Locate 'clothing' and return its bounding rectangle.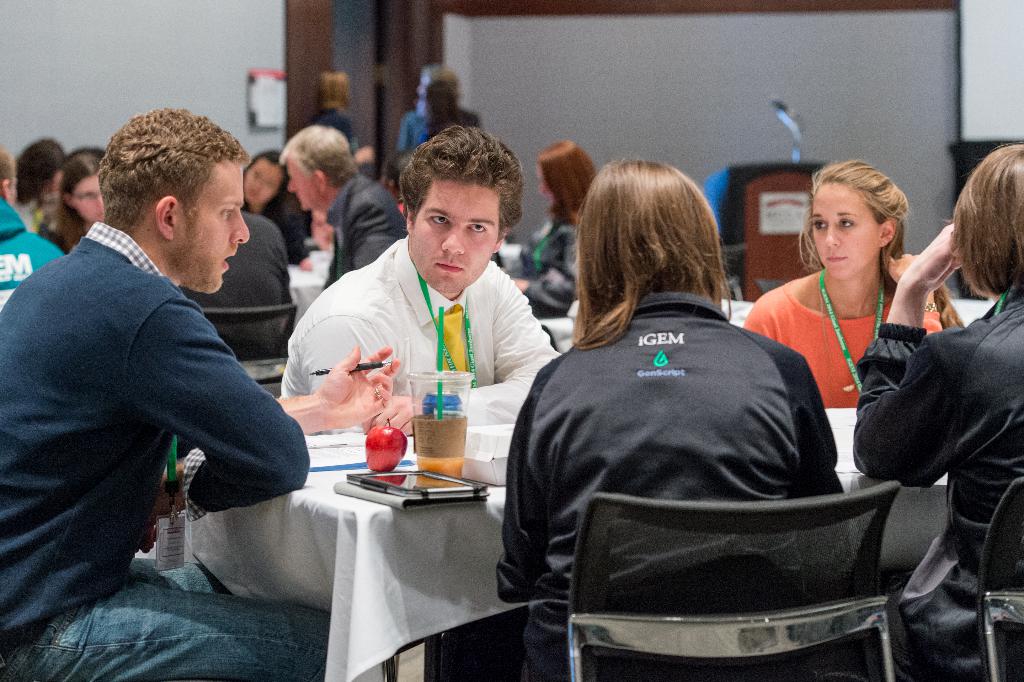
Rect(399, 110, 477, 162).
